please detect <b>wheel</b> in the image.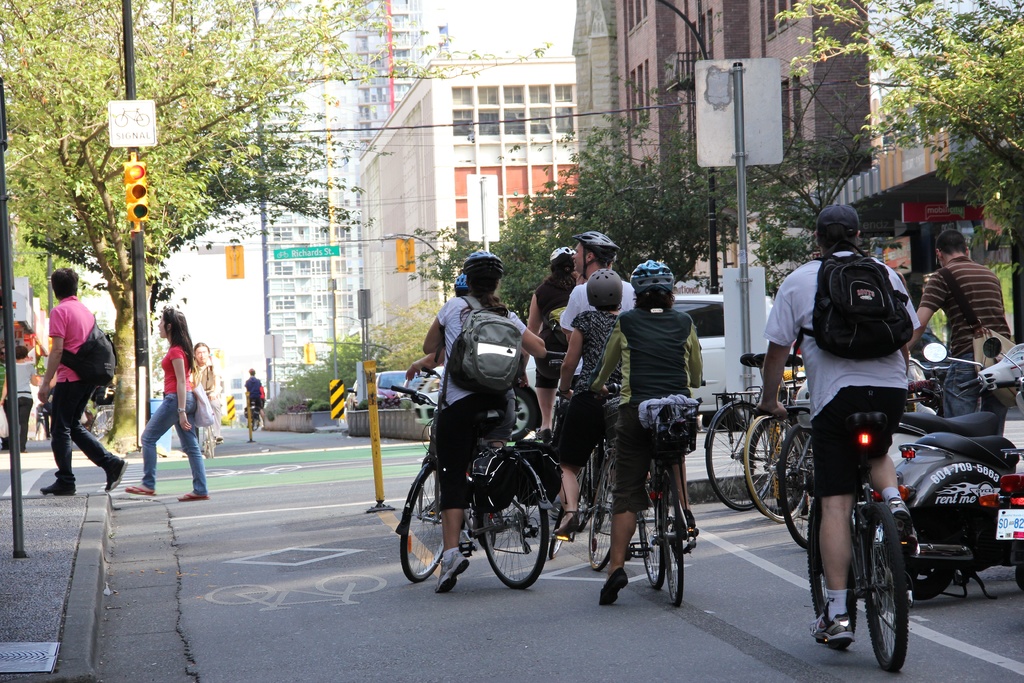
box(737, 416, 810, 525).
